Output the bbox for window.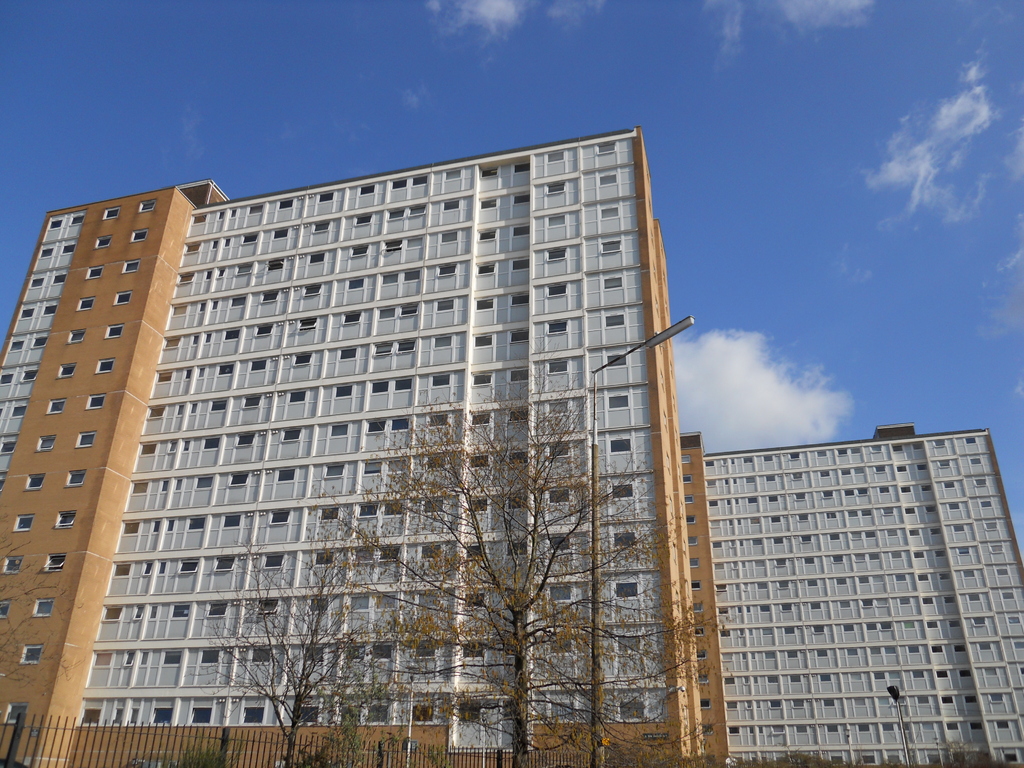
471, 413, 490, 428.
